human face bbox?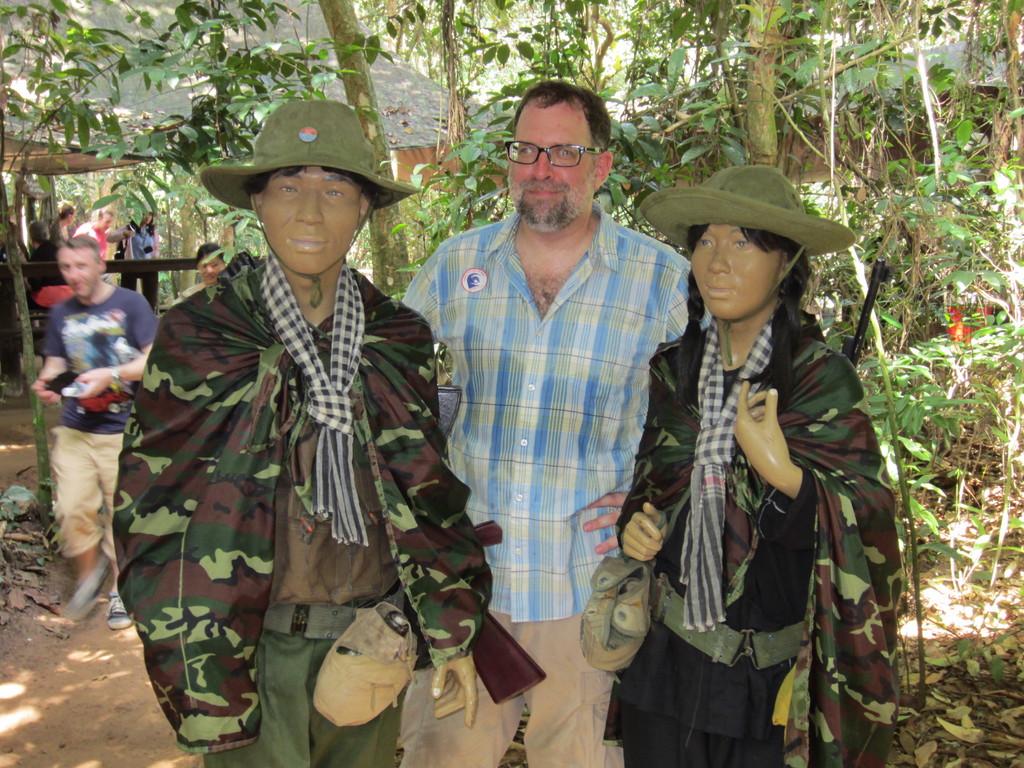
box=[686, 225, 784, 316]
